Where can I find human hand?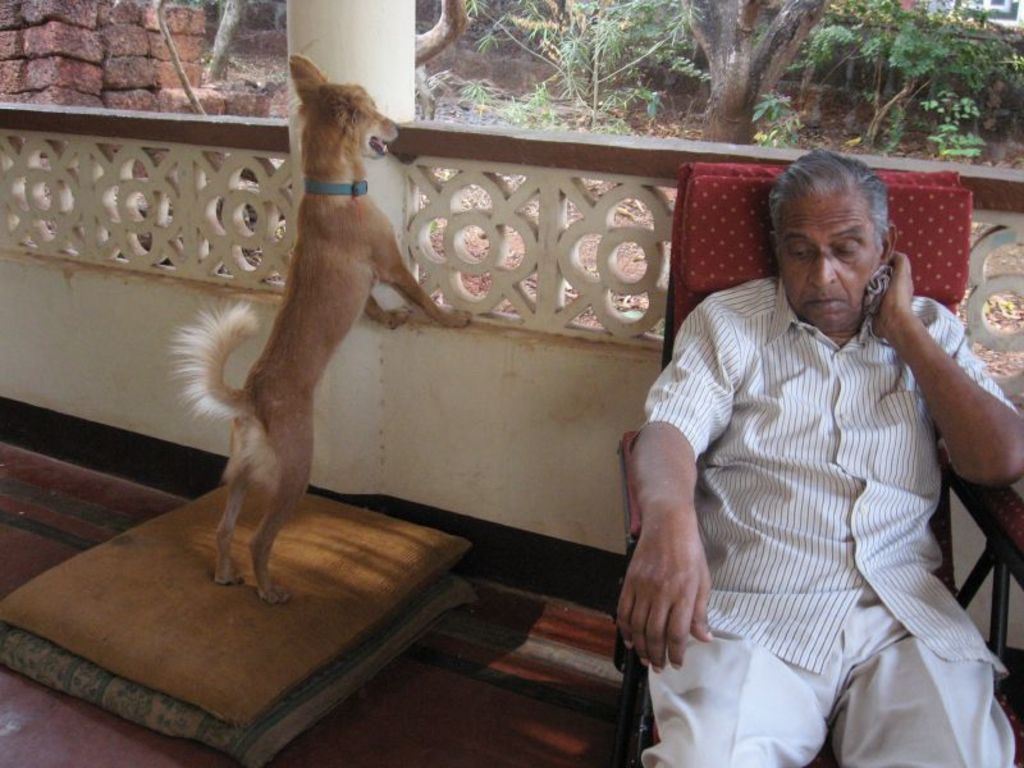
You can find it at x1=869, y1=250, x2=916, y2=339.
